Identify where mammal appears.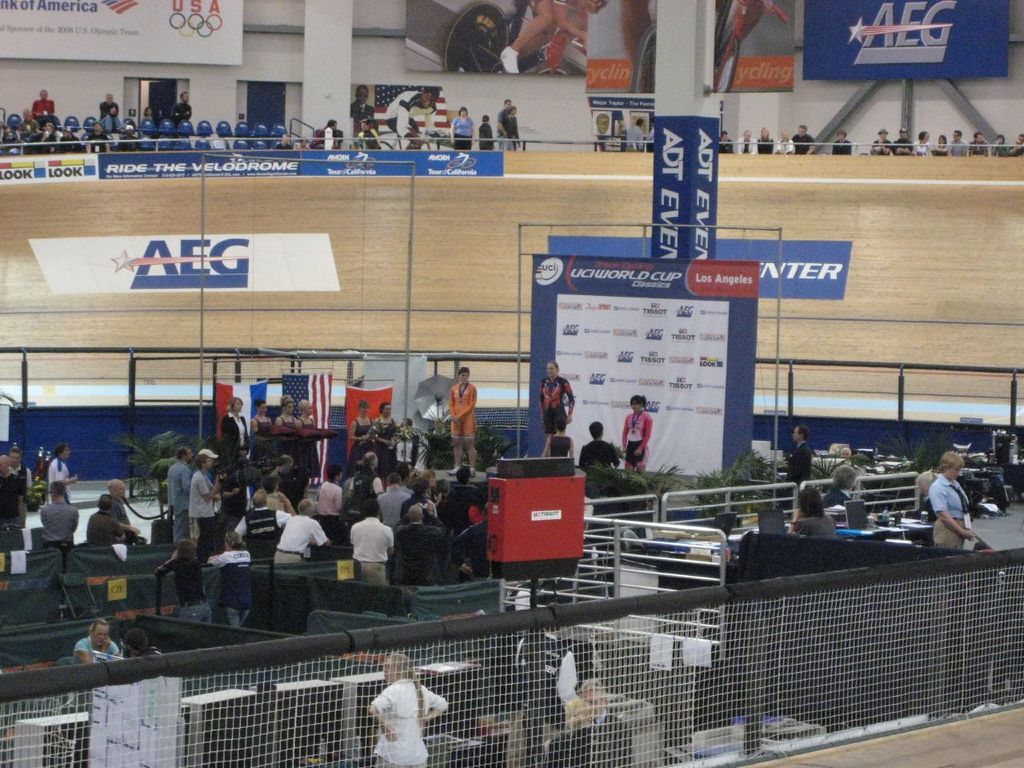
Appears at bbox(192, 452, 222, 558).
